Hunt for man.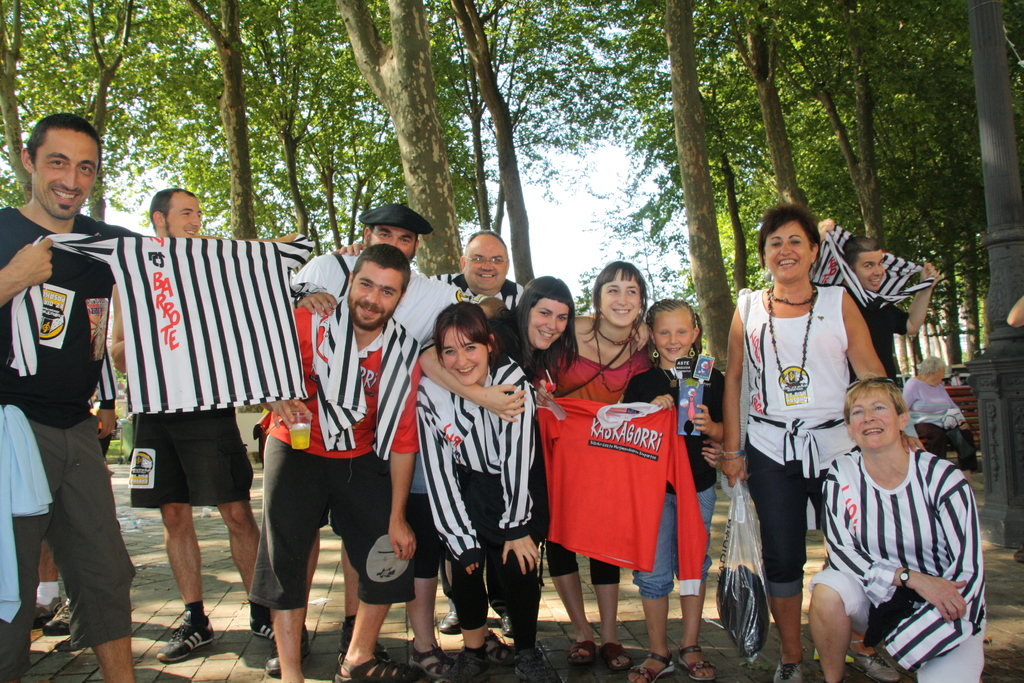
Hunted down at [108,183,284,664].
